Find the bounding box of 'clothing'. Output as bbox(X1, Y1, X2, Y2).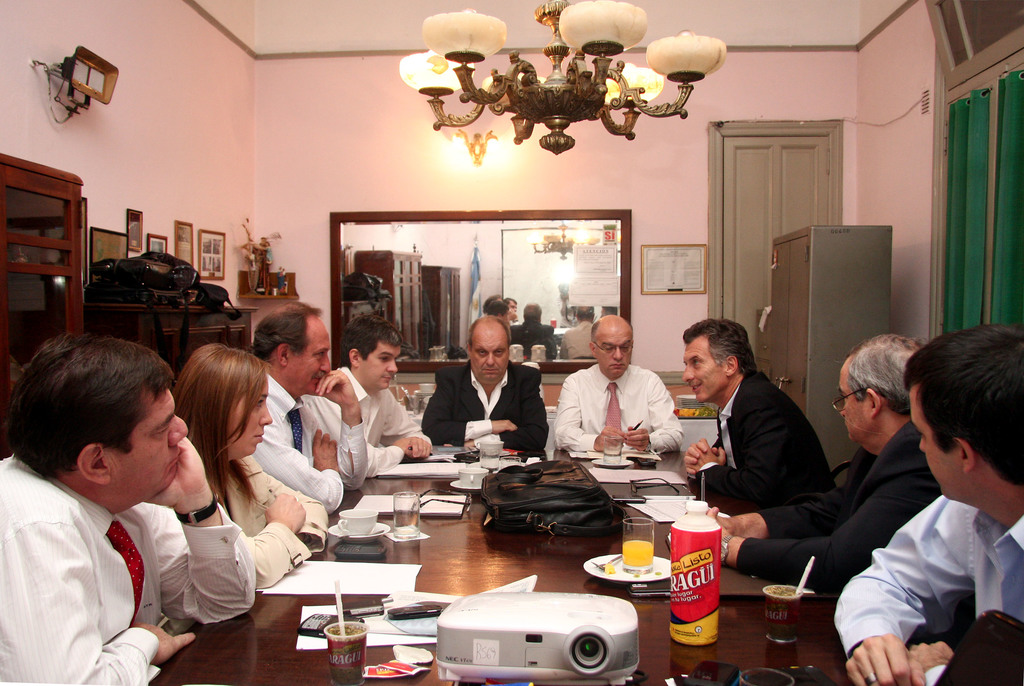
bbox(250, 368, 369, 502).
